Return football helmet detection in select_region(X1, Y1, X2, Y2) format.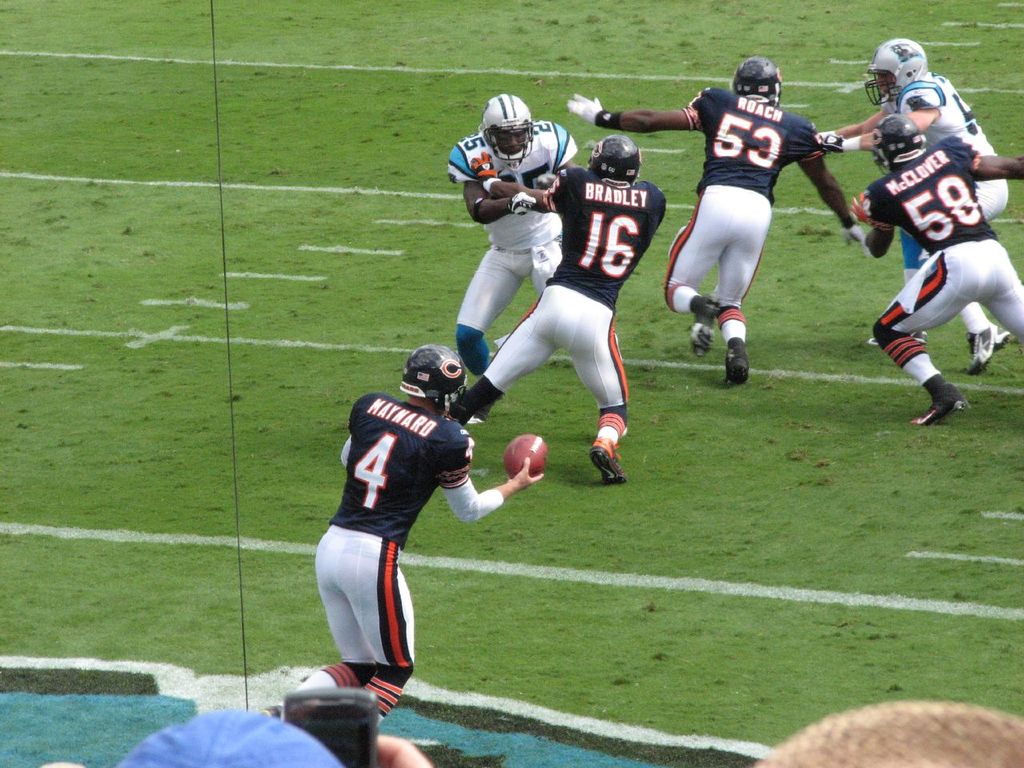
select_region(873, 28, 946, 98).
